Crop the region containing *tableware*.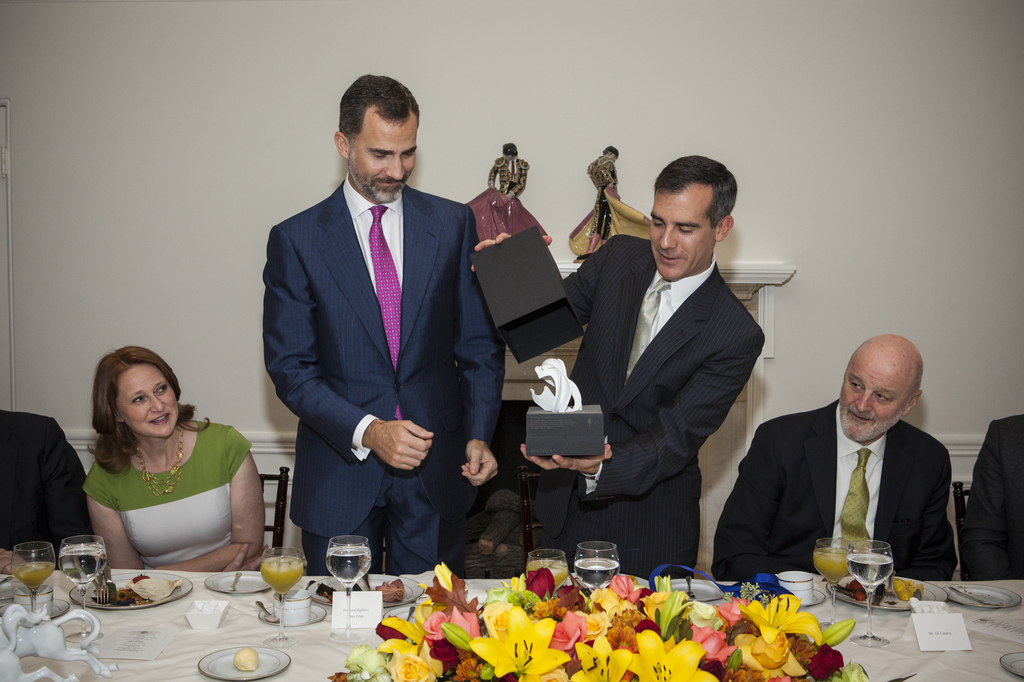
Crop region: [left=776, top=565, right=817, bottom=596].
